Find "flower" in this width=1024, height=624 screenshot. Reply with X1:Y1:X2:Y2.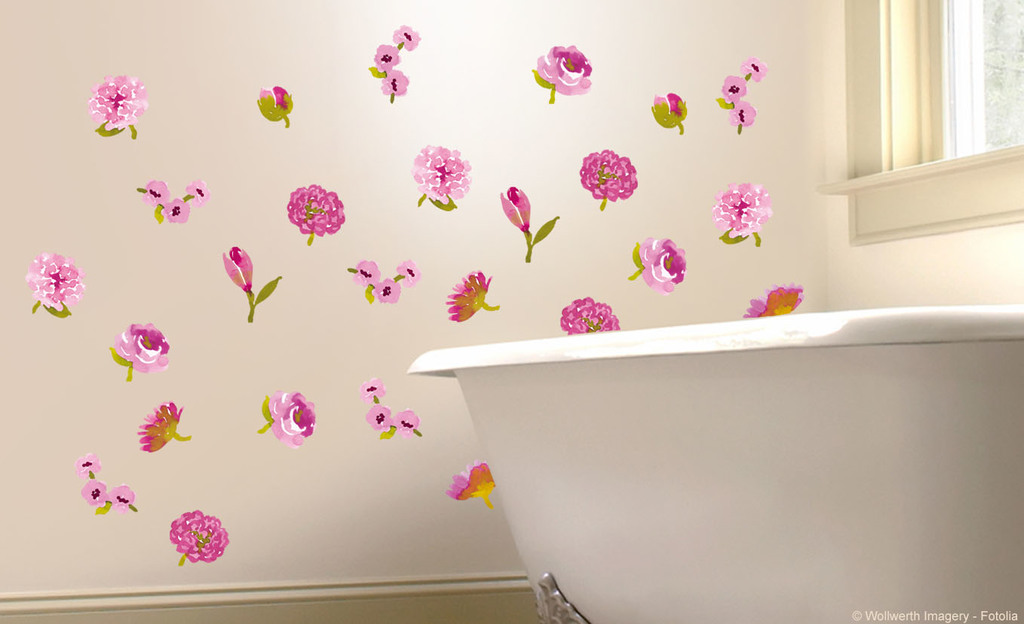
367:404:388:427.
